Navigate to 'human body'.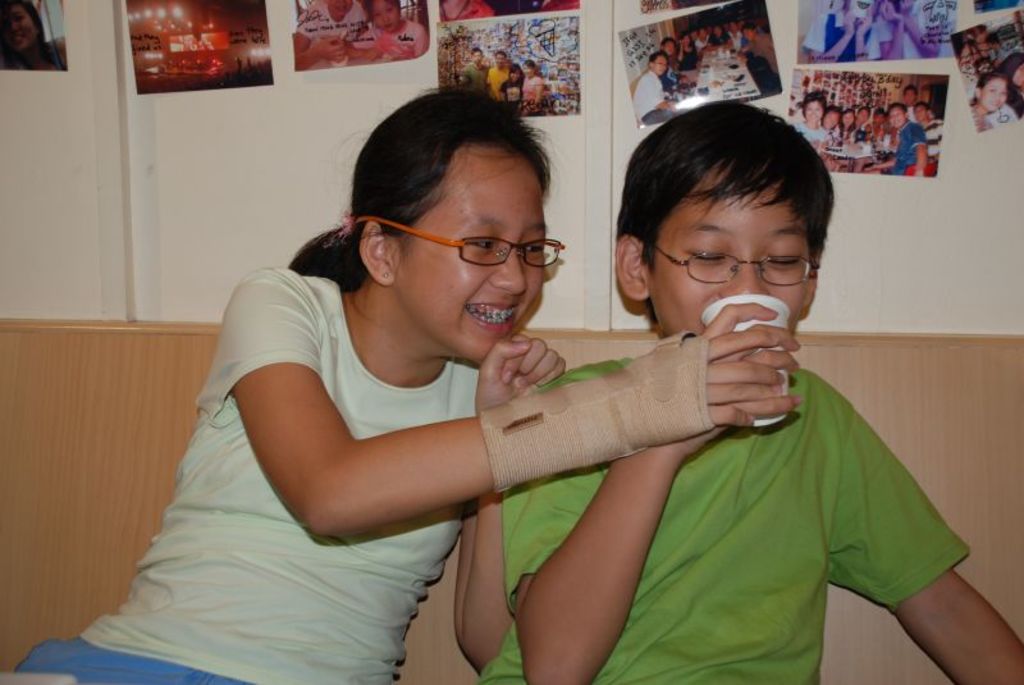
Navigation target: locate(462, 49, 489, 90).
